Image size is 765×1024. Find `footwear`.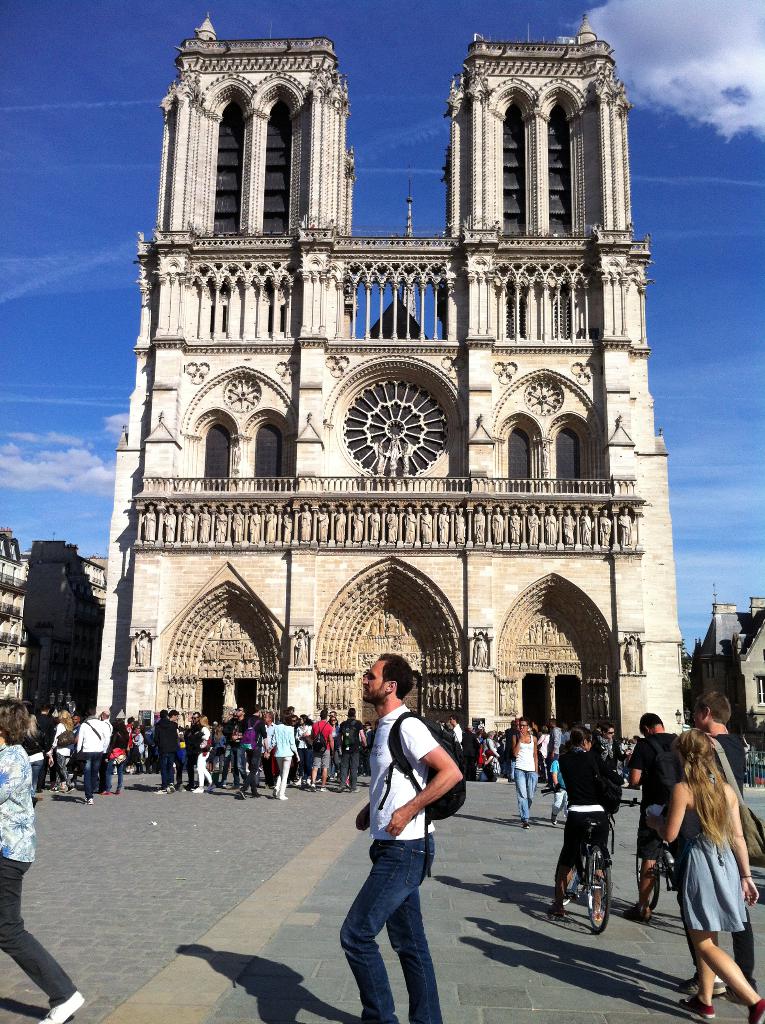
<box>40,991,79,1023</box>.
